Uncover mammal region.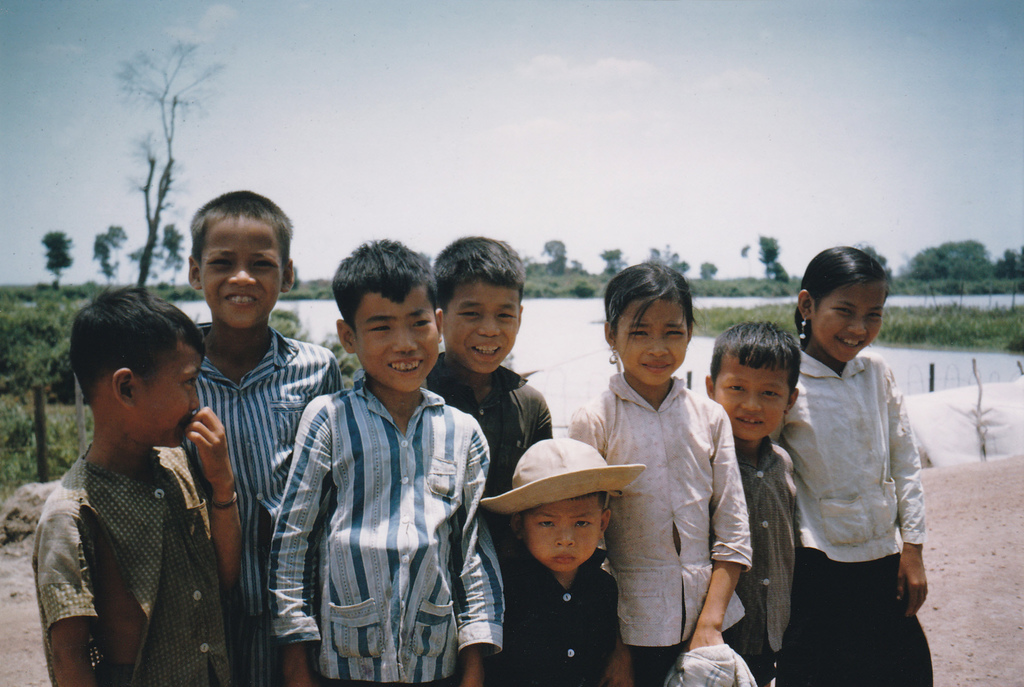
Uncovered: bbox=[703, 317, 799, 686].
